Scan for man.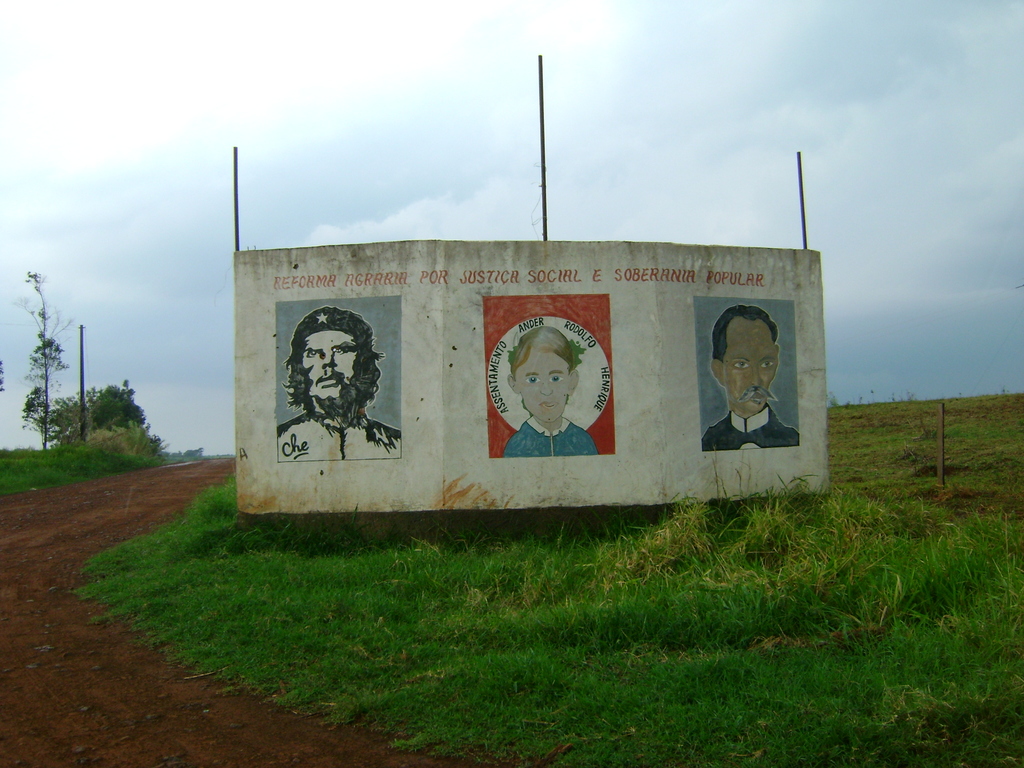
Scan result: bbox(278, 303, 405, 464).
